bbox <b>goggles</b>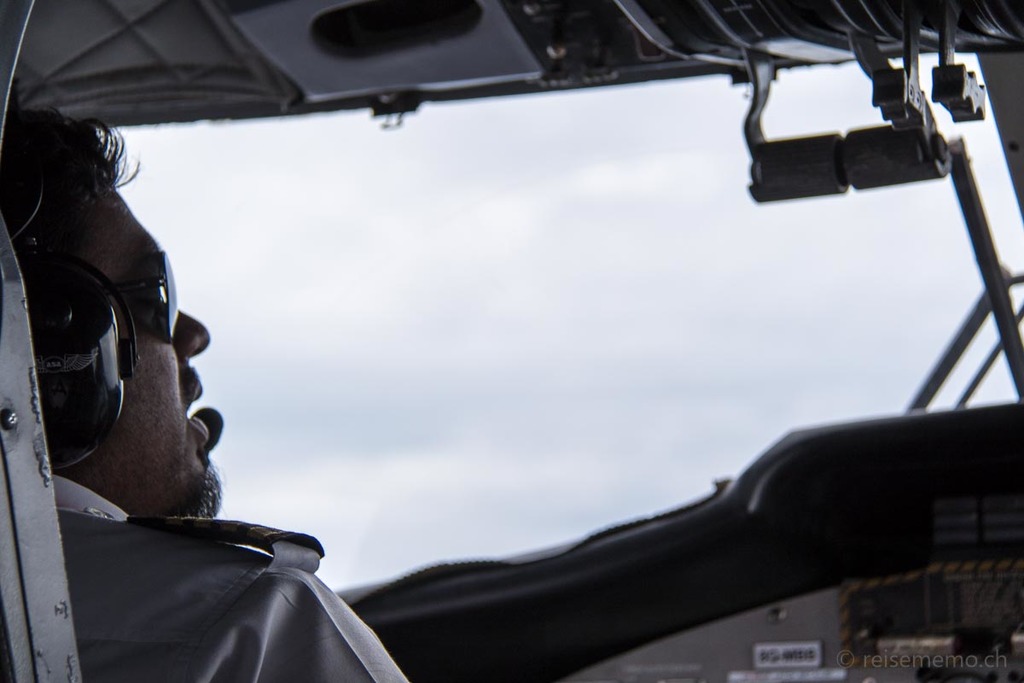
118,249,183,341
